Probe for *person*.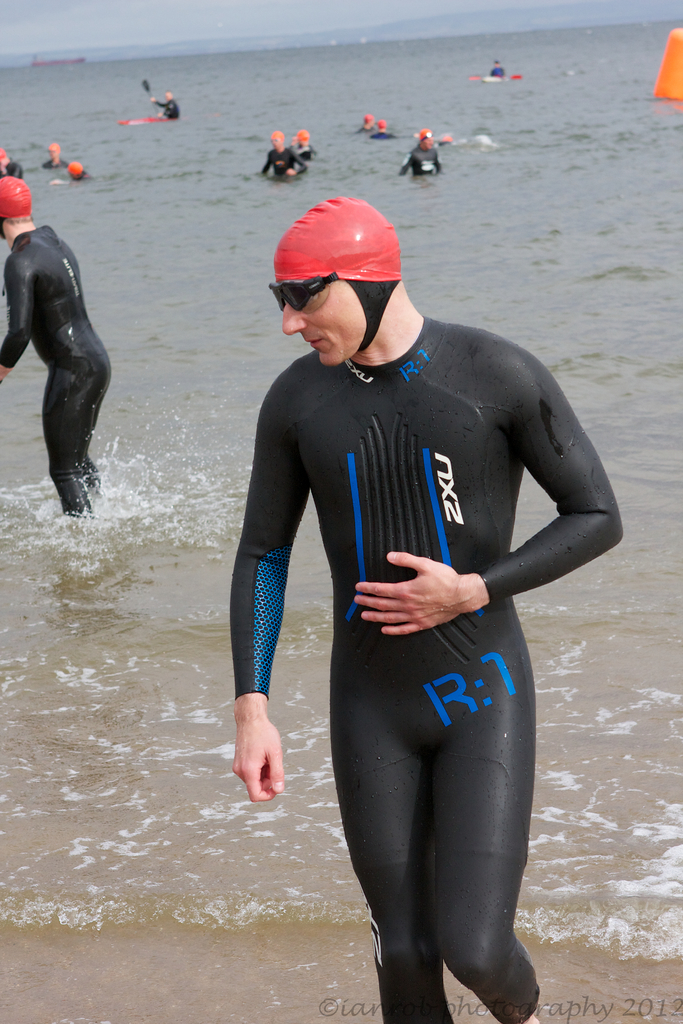
Probe result: x1=489 y1=60 x2=511 y2=84.
